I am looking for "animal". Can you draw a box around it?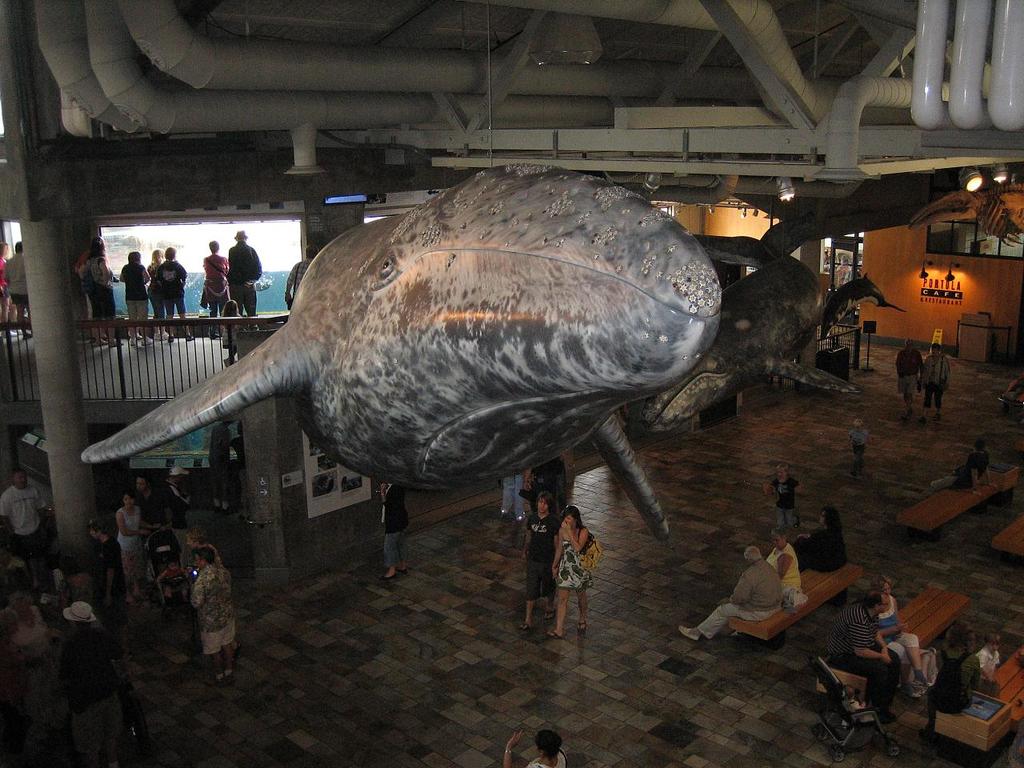
Sure, the bounding box is (73,157,722,543).
